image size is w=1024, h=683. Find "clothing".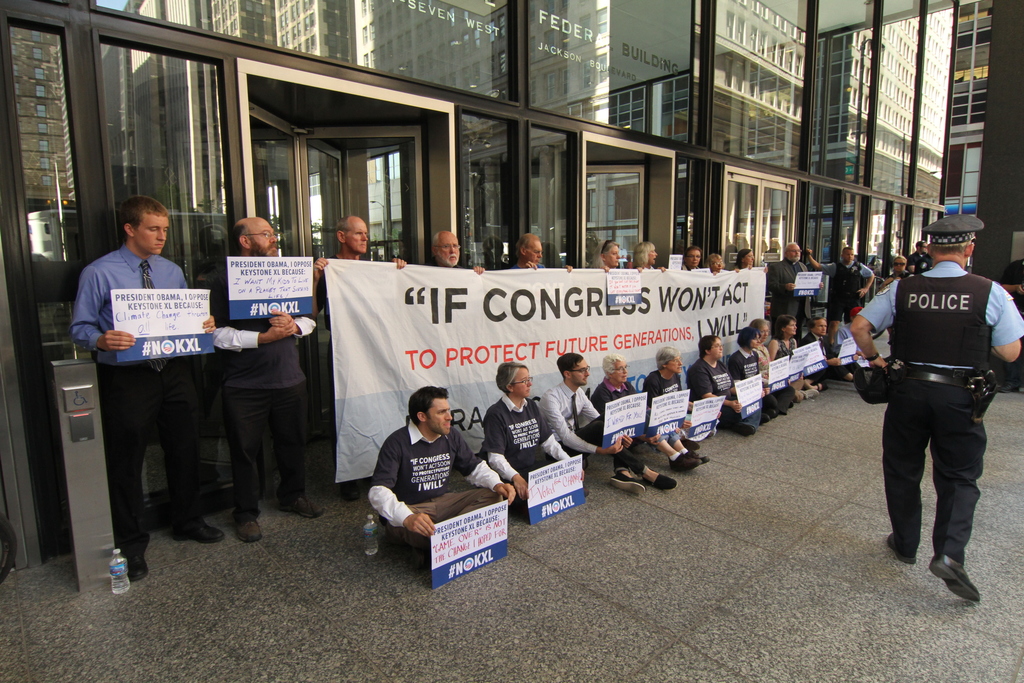
rect(205, 261, 314, 523).
